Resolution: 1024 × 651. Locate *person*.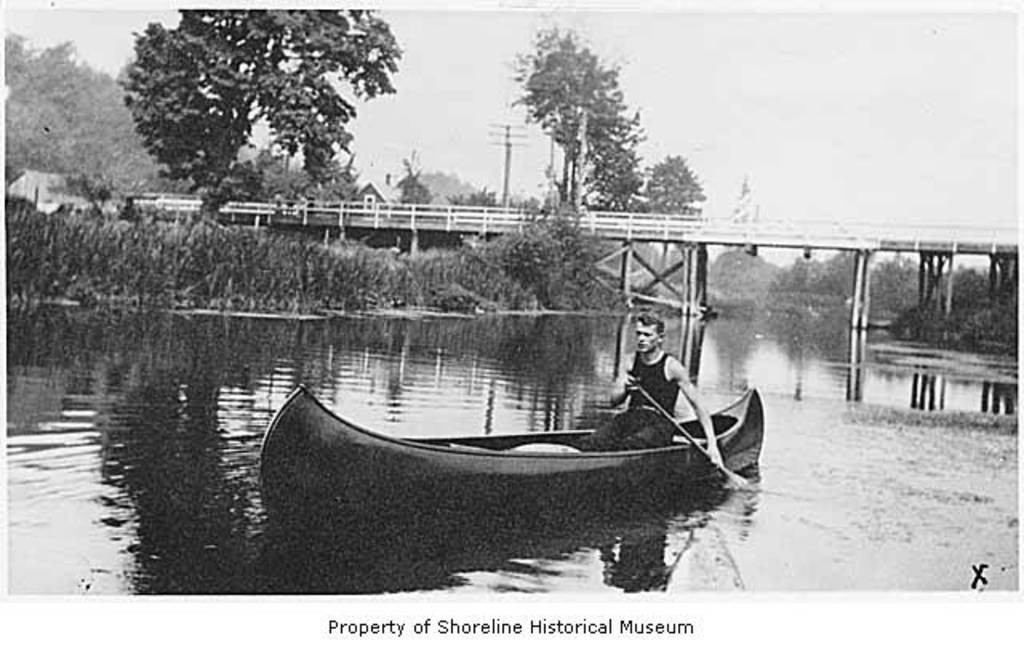
x1=571, y1=310, x2=730, y2=462.
